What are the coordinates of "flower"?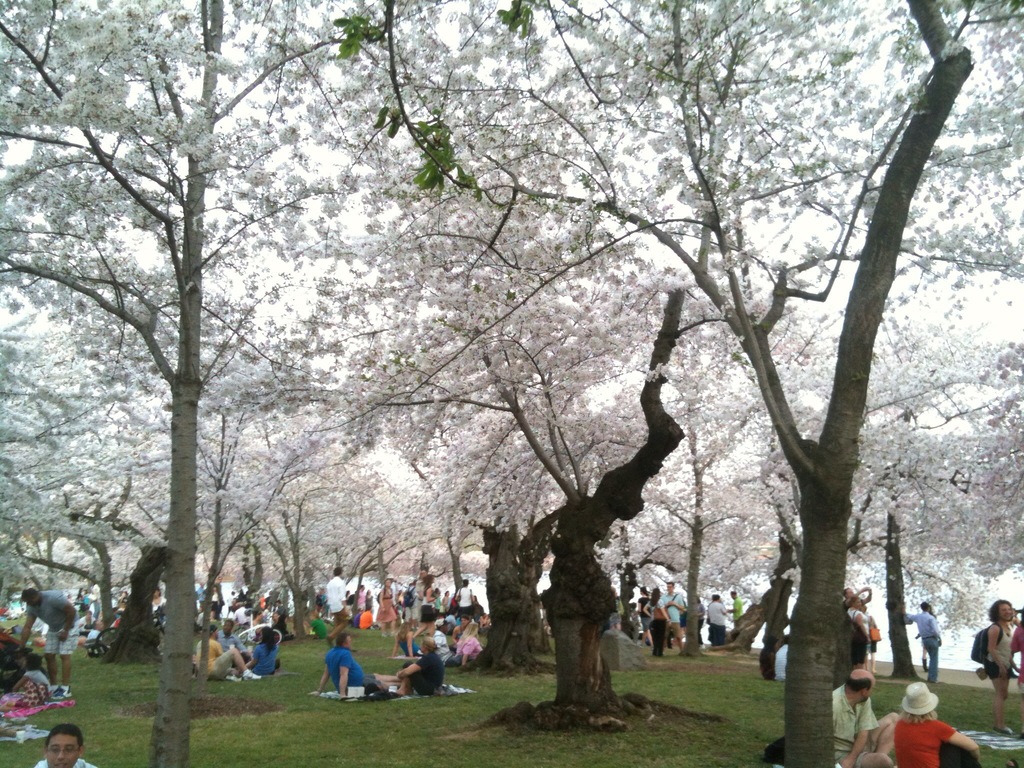
(547, 296, 563, 317).
